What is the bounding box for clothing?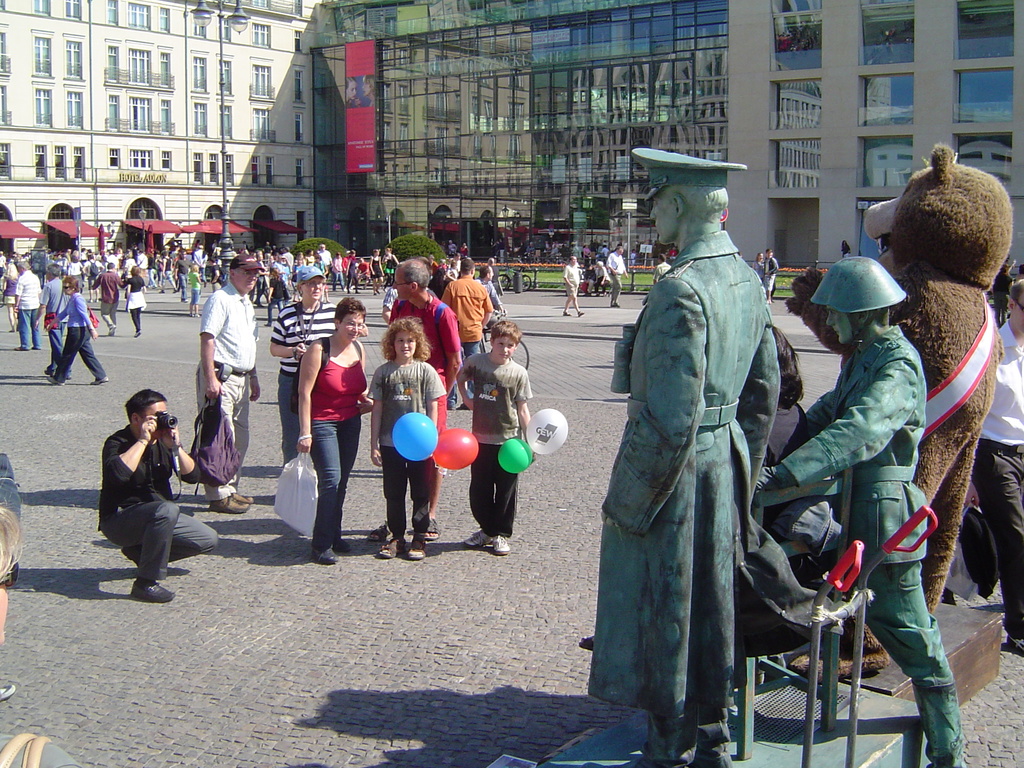
region(90, 268, 121, 332).
